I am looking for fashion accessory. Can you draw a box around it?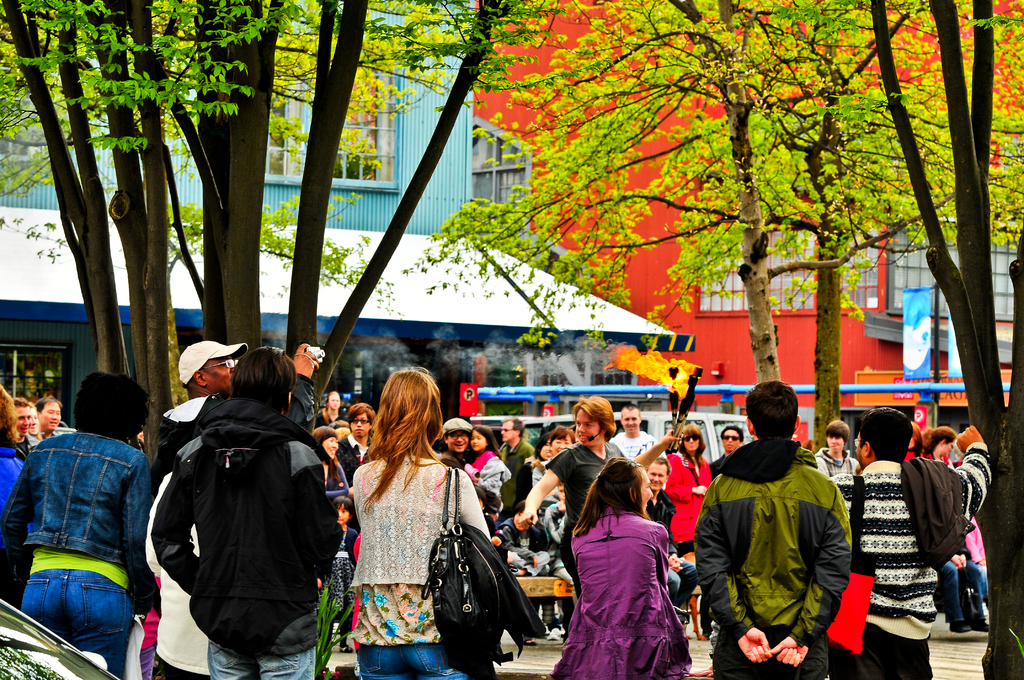
Sure, the bounding box is {"x1": 339, "y1": 645, "x2": 354, "y2": 653}.
